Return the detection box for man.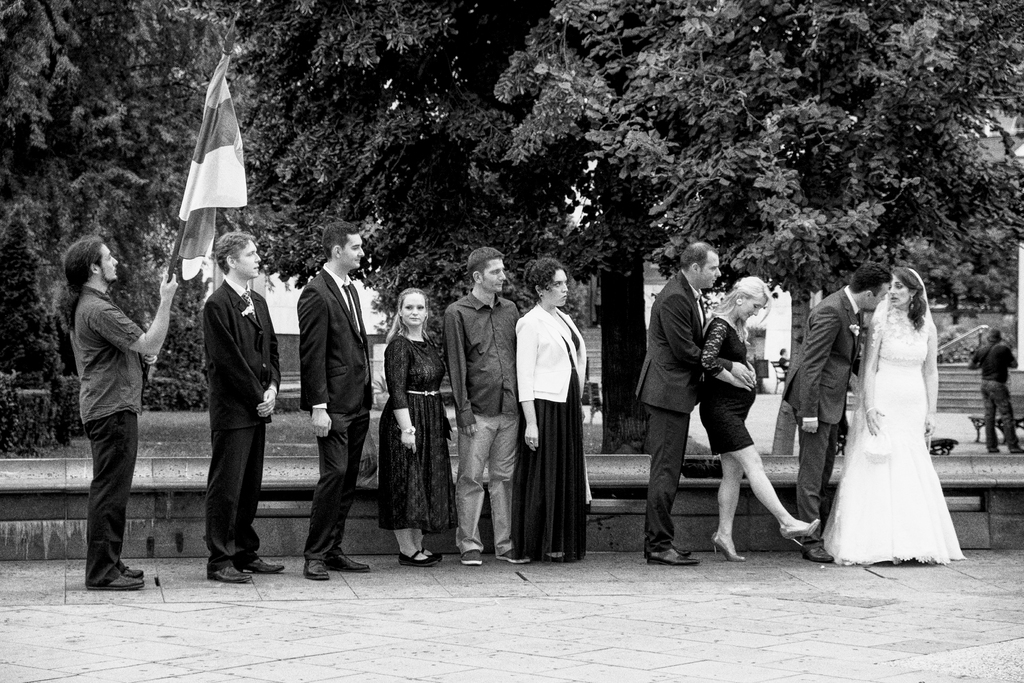
786/258/892/566.
